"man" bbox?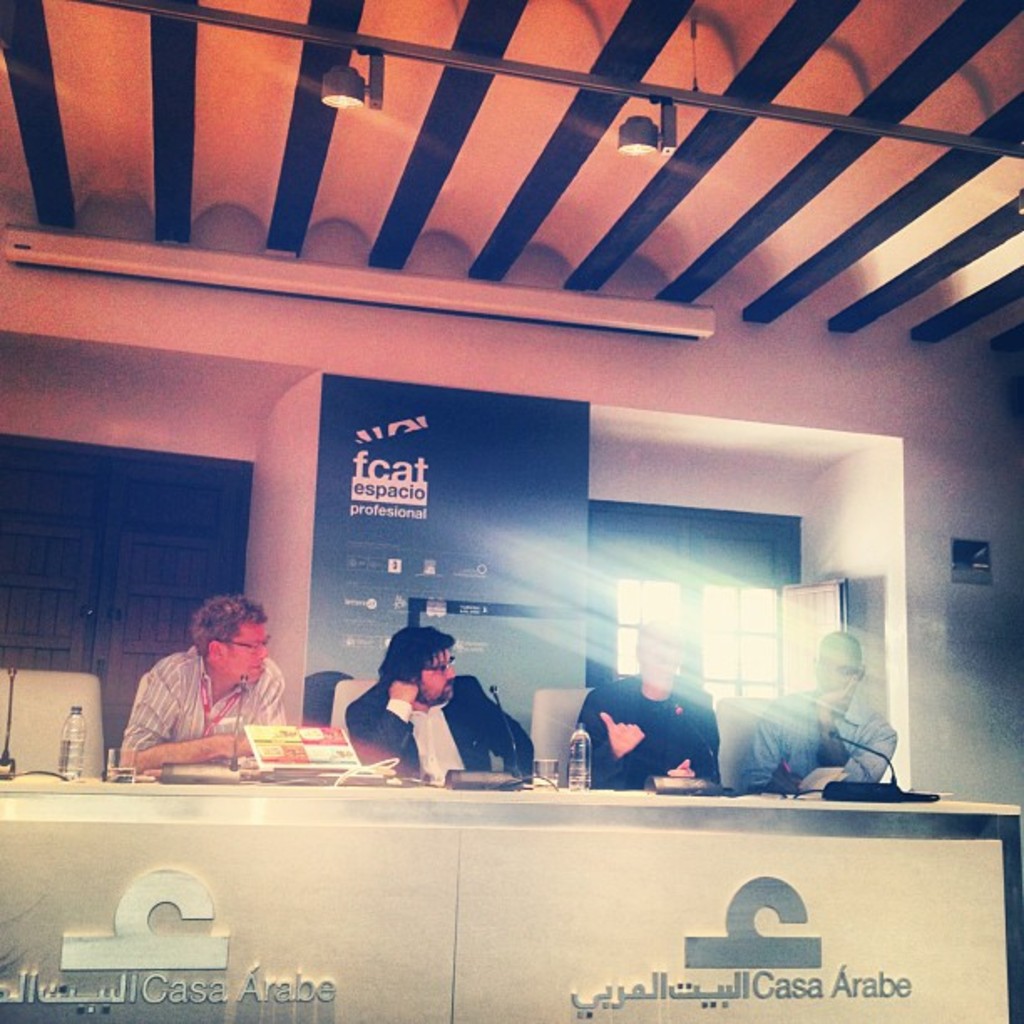
<box>571,621,726,793</box>
